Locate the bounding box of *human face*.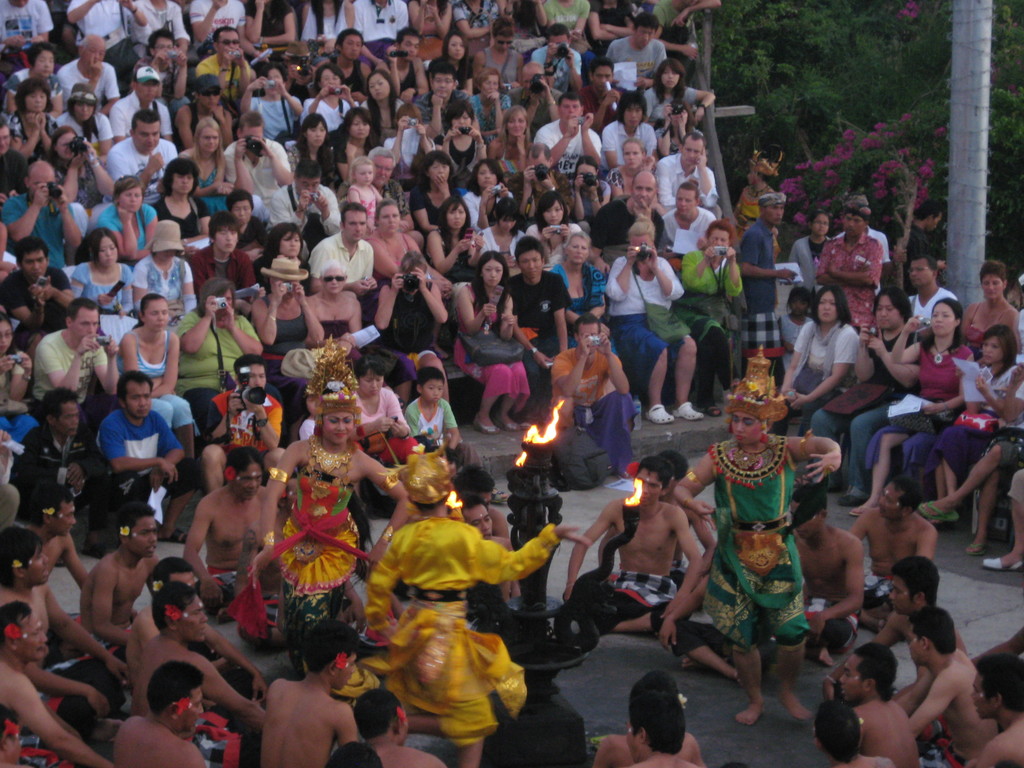
Bounding box: select_region(377, 204, 400, 233).
